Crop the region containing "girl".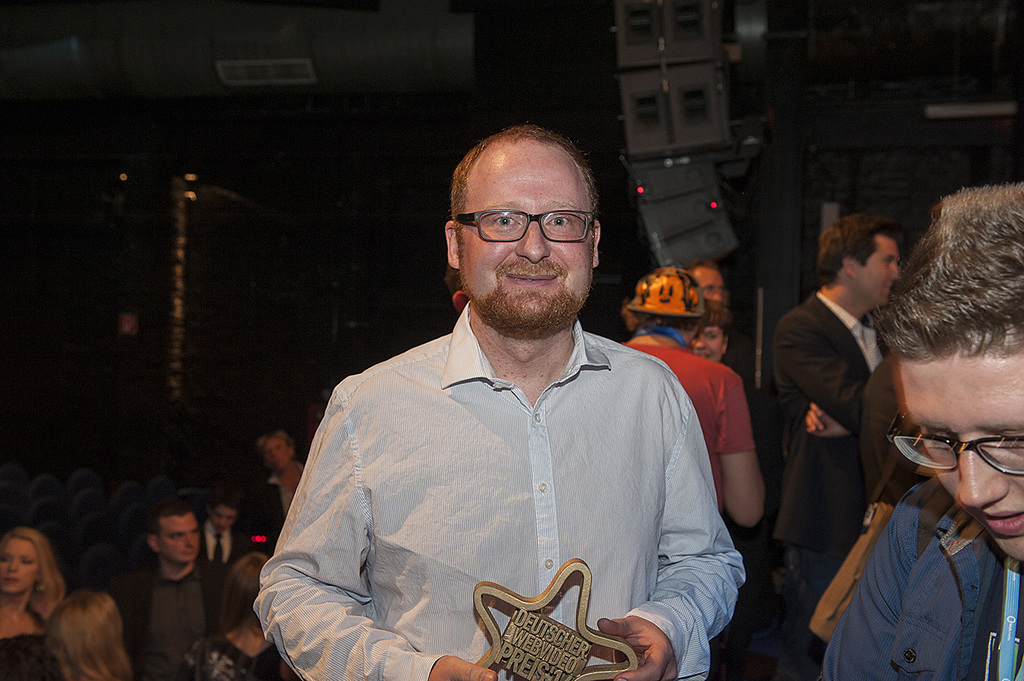
Crop region: select_region(53, 593, 132, 676).
